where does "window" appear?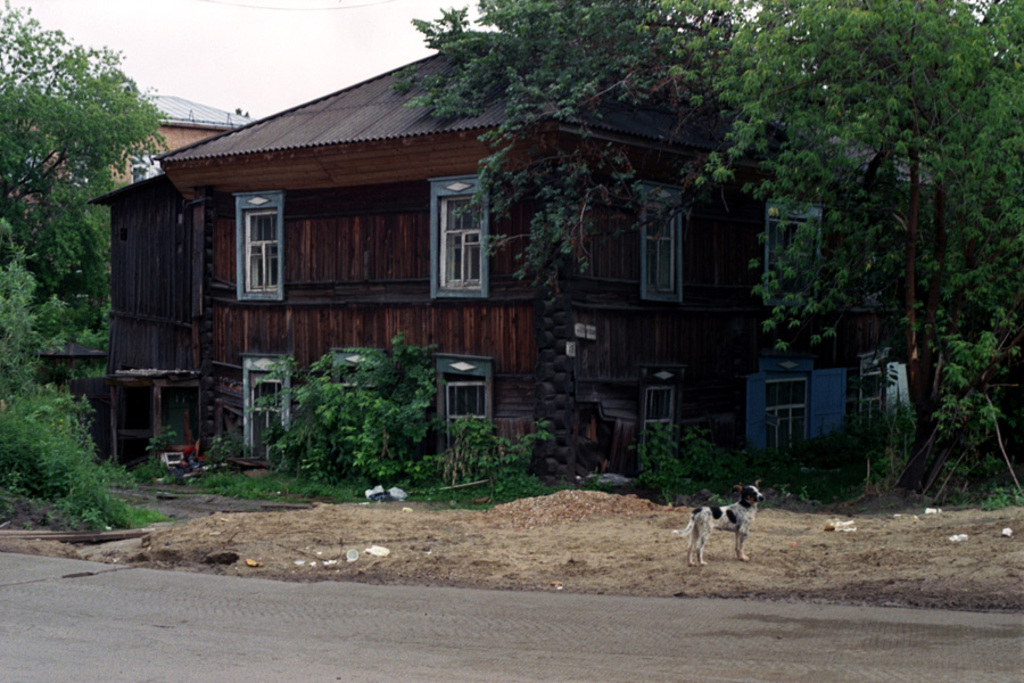
Appears at pyautogui.locateOnScreen(233, 184, 288, 291).
